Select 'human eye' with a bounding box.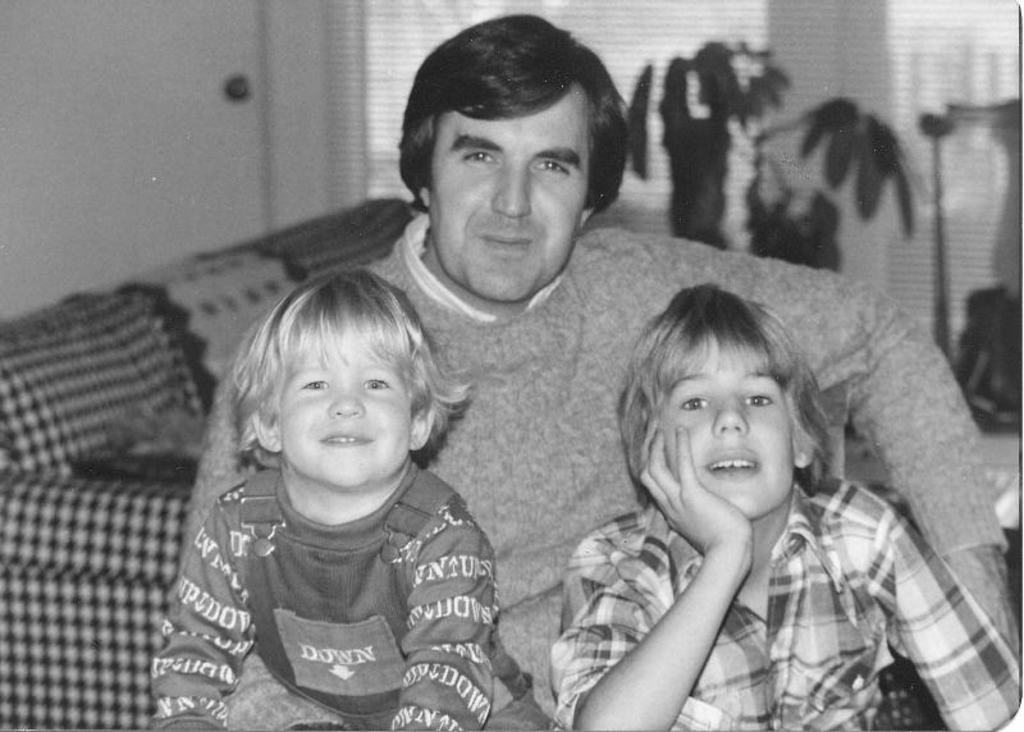
l=300, t=372, r=328, b=394.
